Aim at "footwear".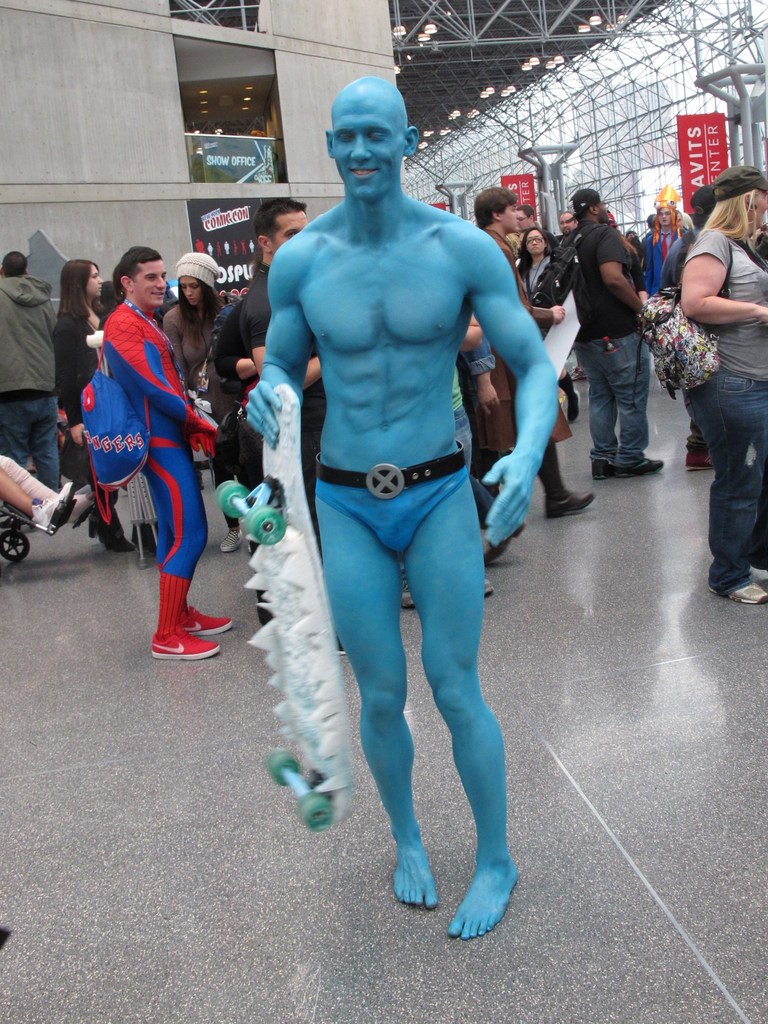
Aimed at box(31, 483, 74, 529).
